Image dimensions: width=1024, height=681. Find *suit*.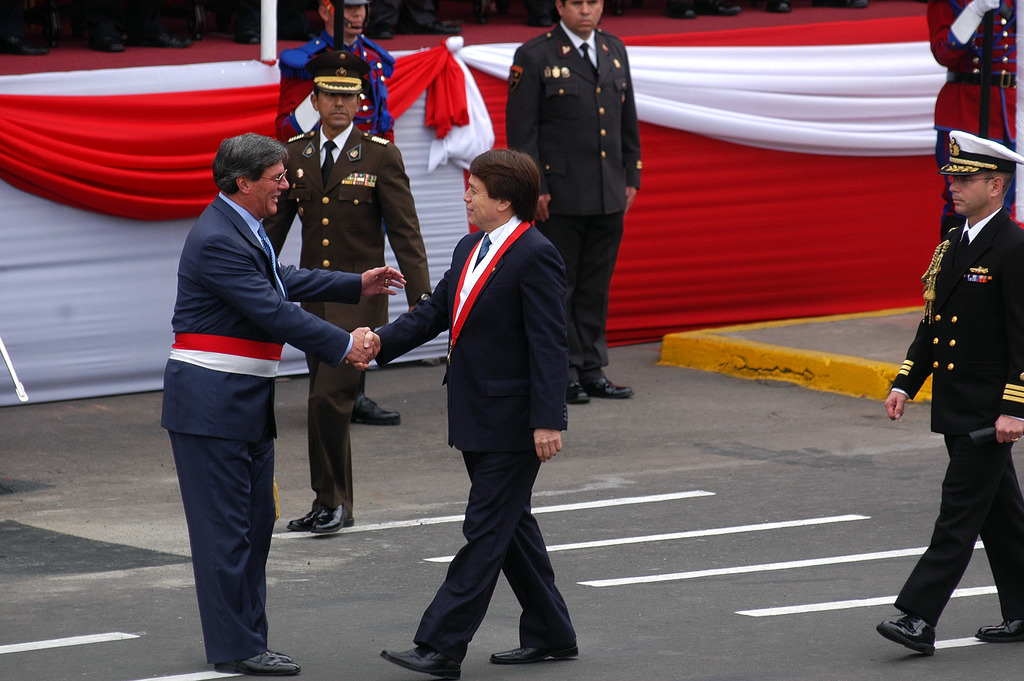
bbox=[266, 115, 426, 502].
